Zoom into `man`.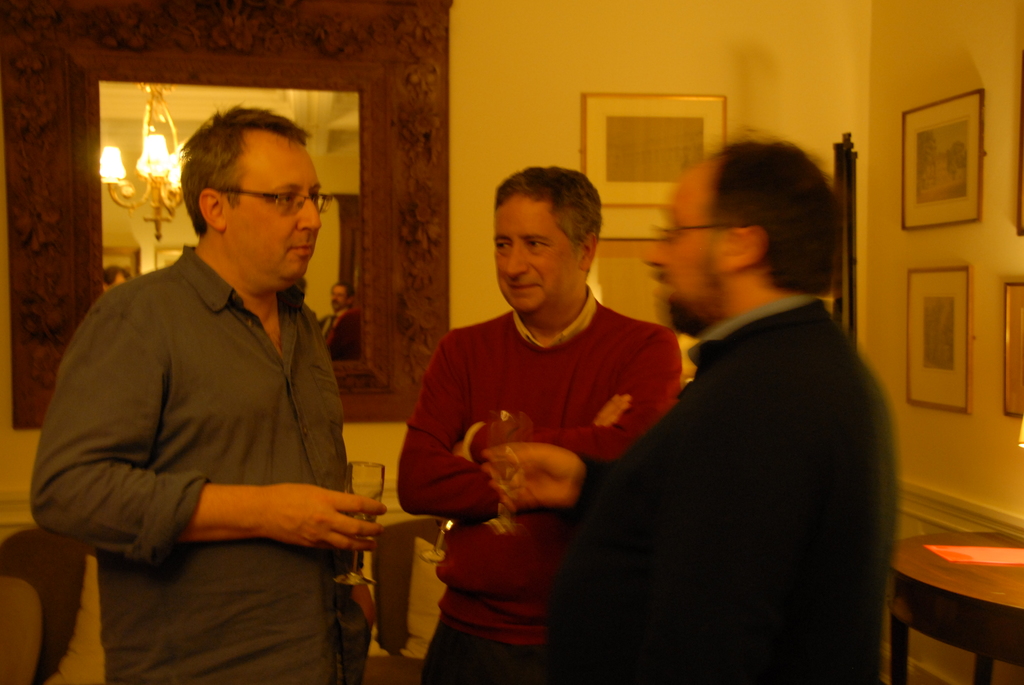
Zoom target: bbox=(394, 164, 684, 684).
